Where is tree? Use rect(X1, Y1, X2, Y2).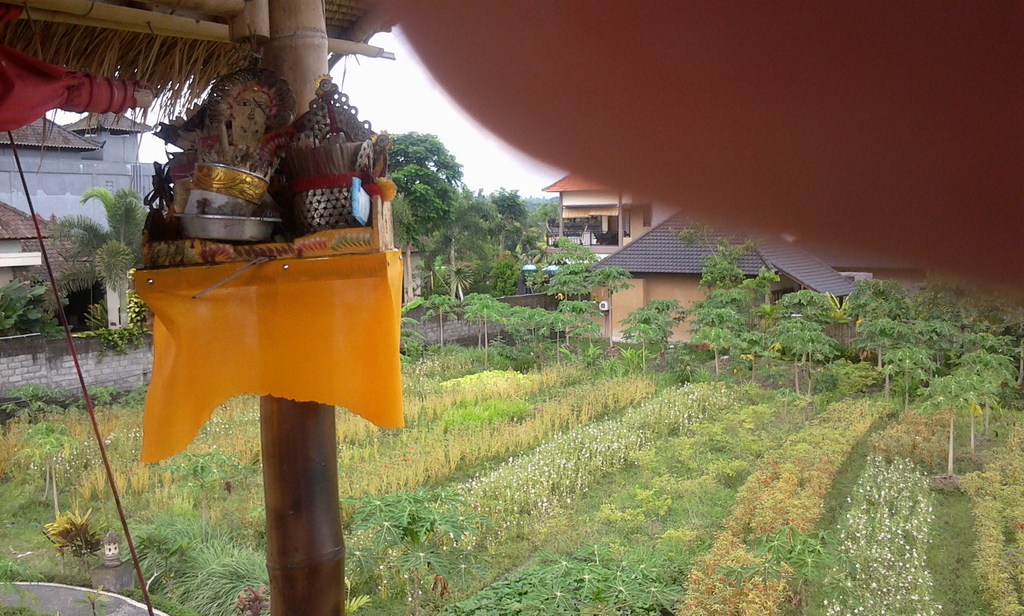
rect(51, 215, 122, 319).
